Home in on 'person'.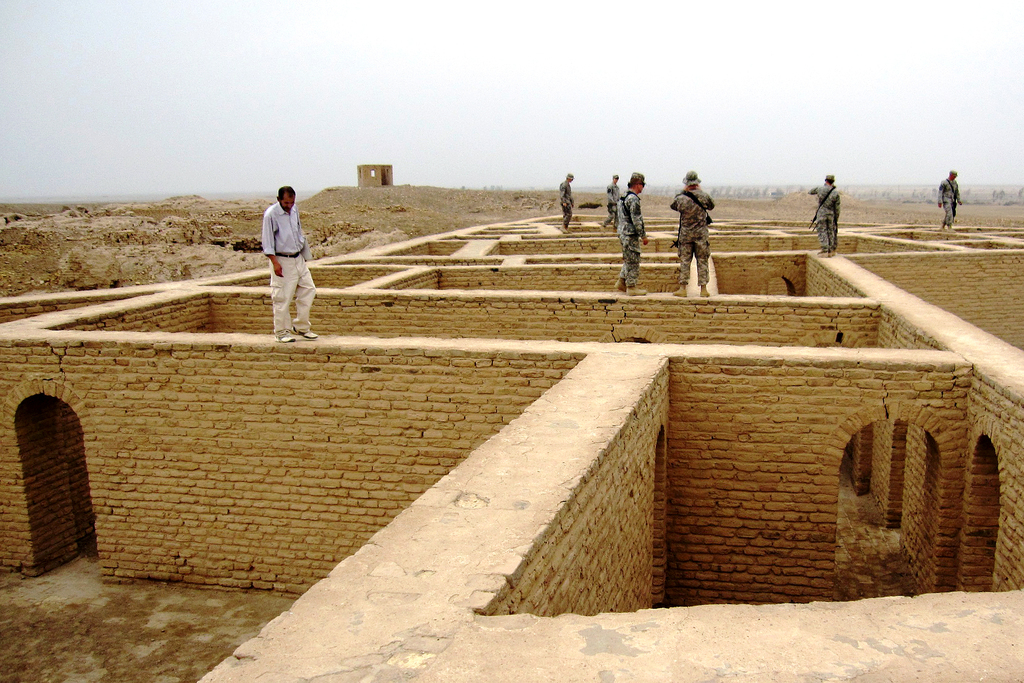
Homed in at [804,174,847,259].
